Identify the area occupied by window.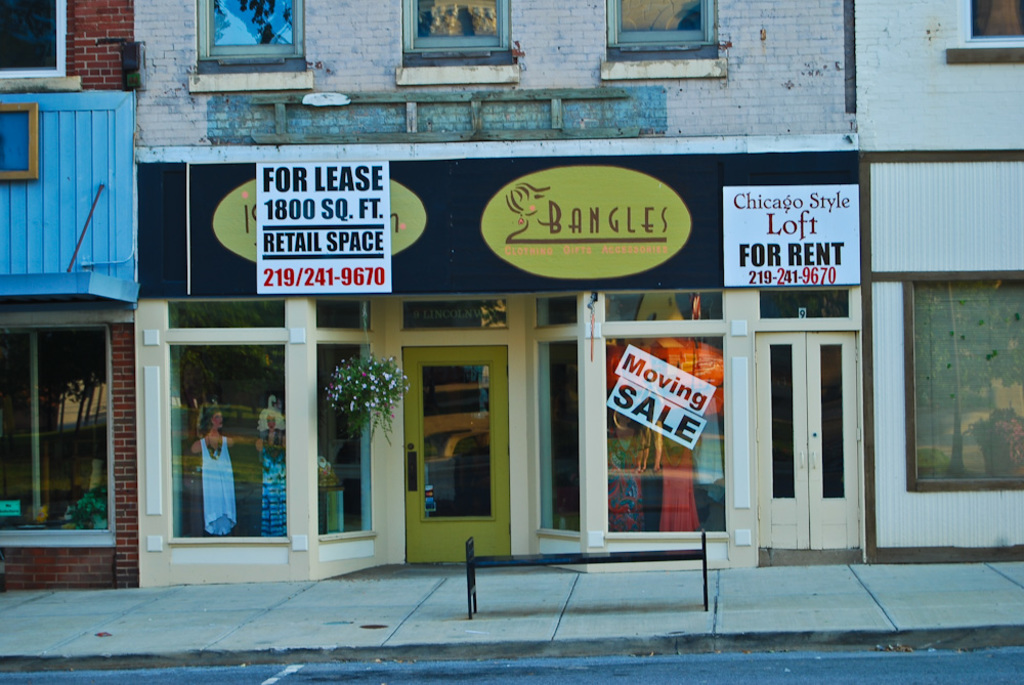
Area: box=[315, 342, 371, 542].
